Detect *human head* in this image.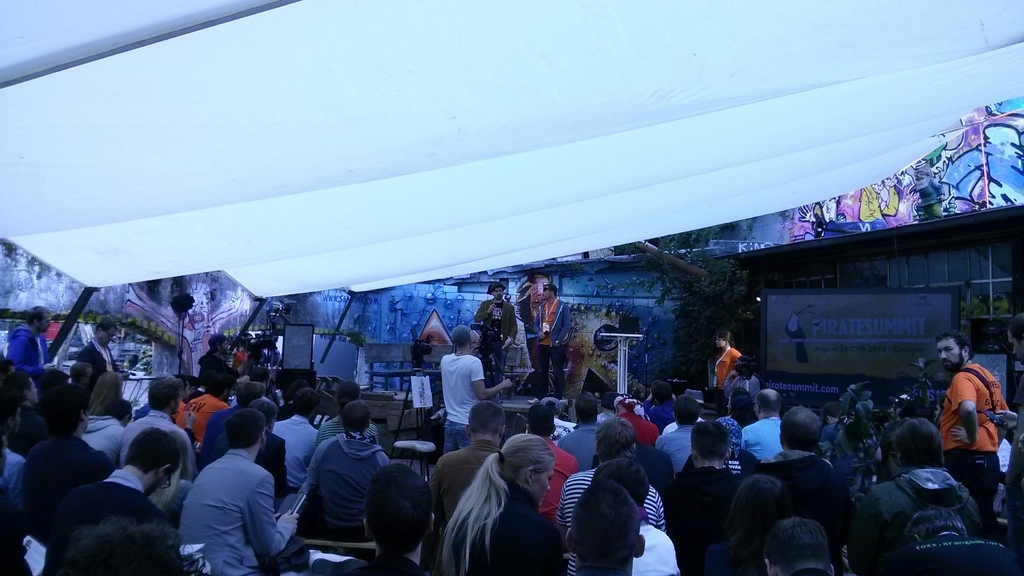
Detection: 593/415/639/460.
